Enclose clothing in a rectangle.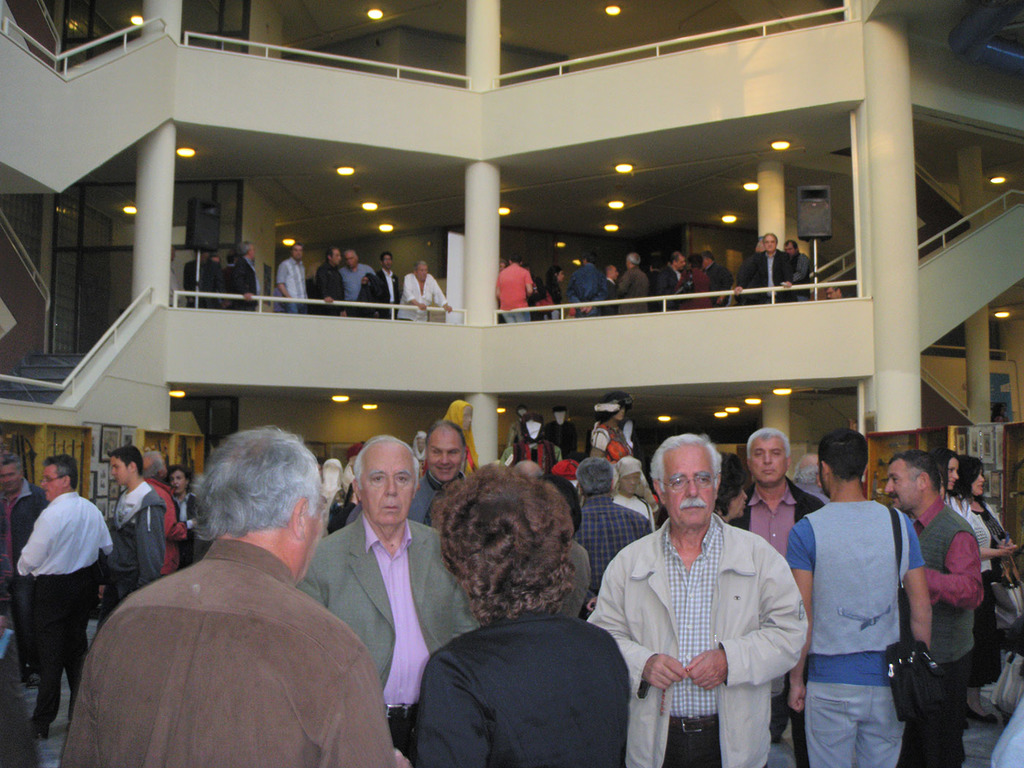
x1=320 y1=484 x2=346 y2=538.
